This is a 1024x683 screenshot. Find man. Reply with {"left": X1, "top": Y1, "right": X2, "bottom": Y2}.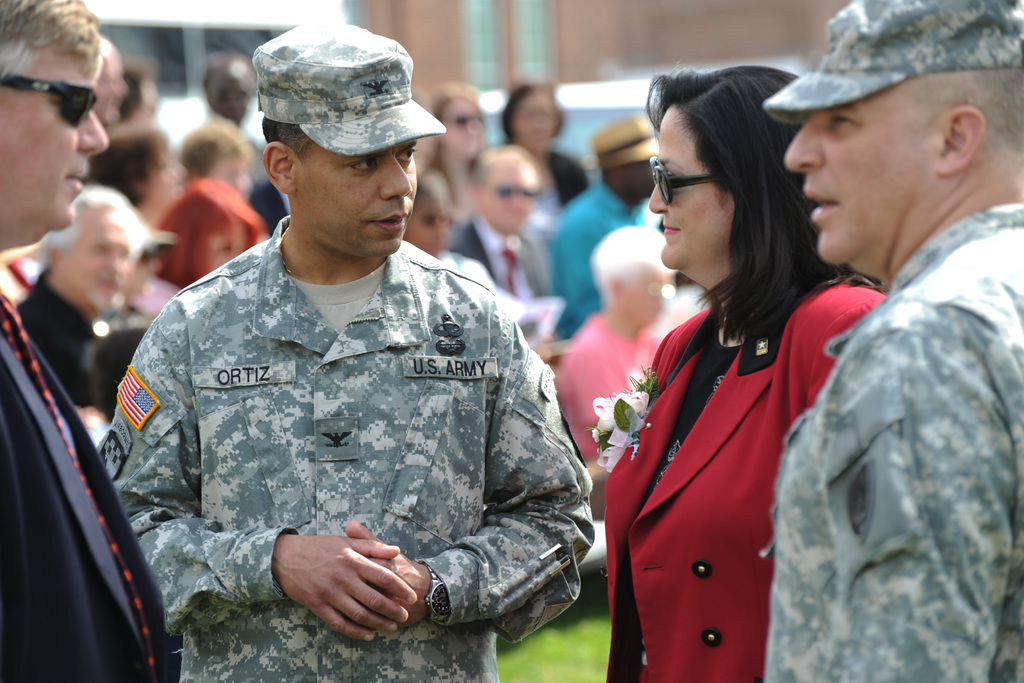
{"left": 451, "top": 129, "right": 552, "bottom": 300}.
